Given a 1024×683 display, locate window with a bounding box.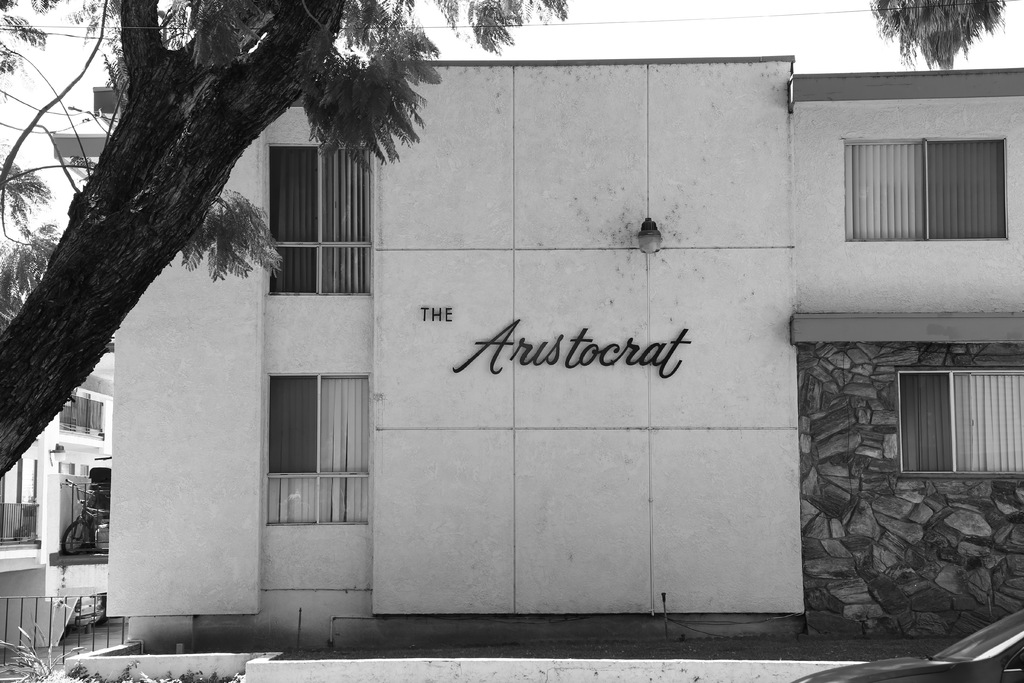
Located: rect(268, 145, 373, 299).
